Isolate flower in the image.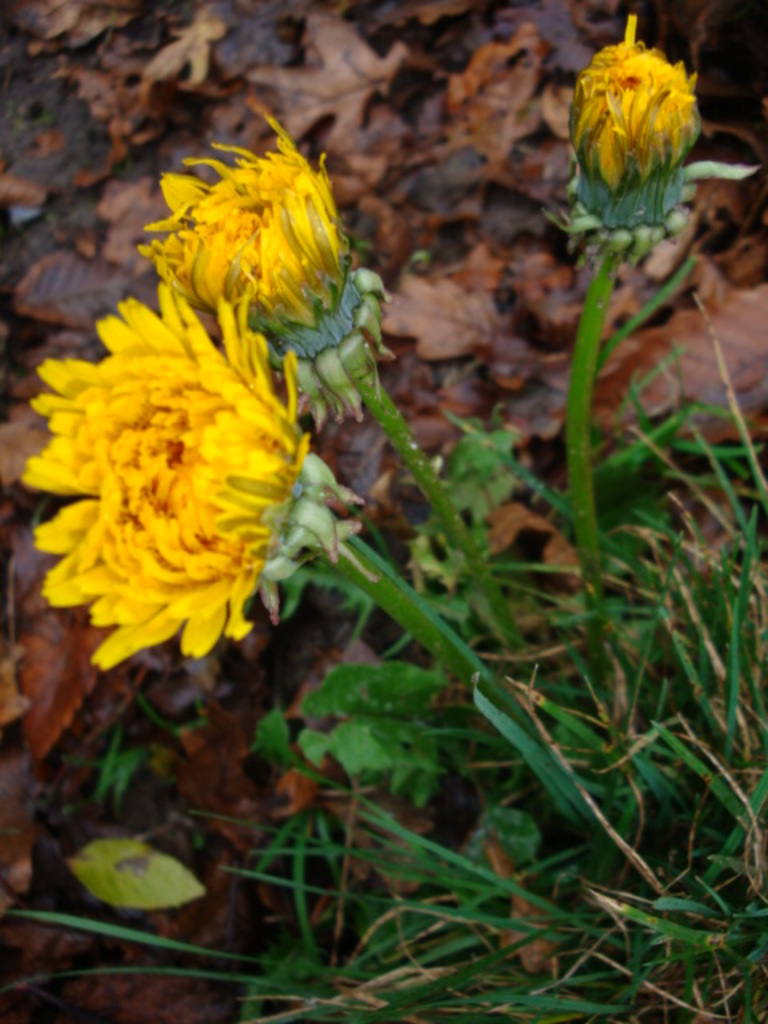
Isolated region: 29,226,304,701.
